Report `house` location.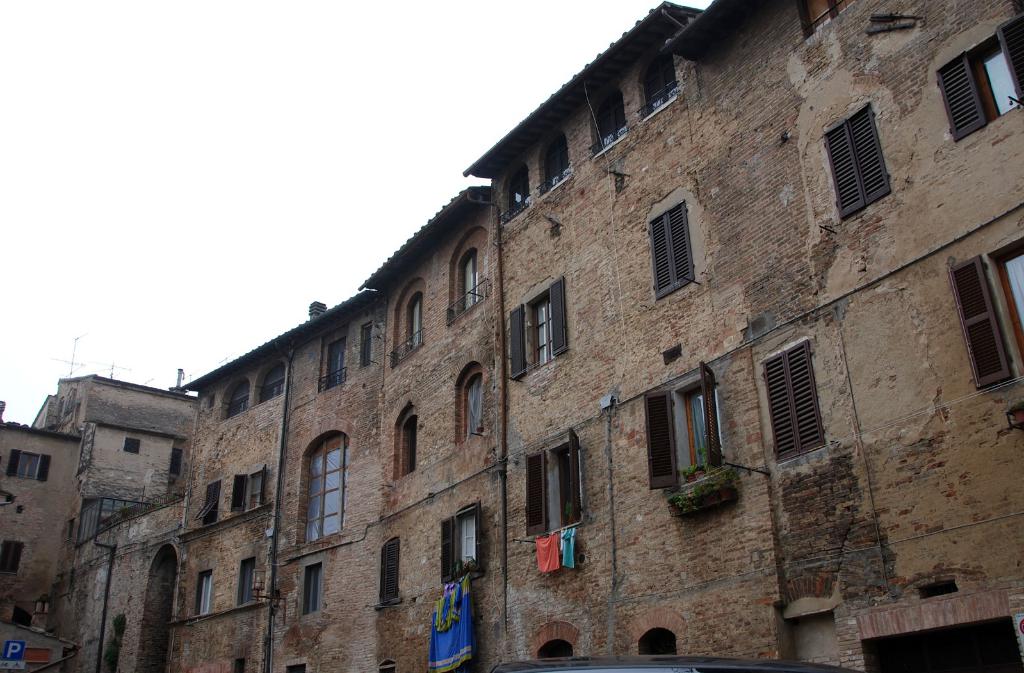
Report: l=27, t=369, r=198, b=551.
